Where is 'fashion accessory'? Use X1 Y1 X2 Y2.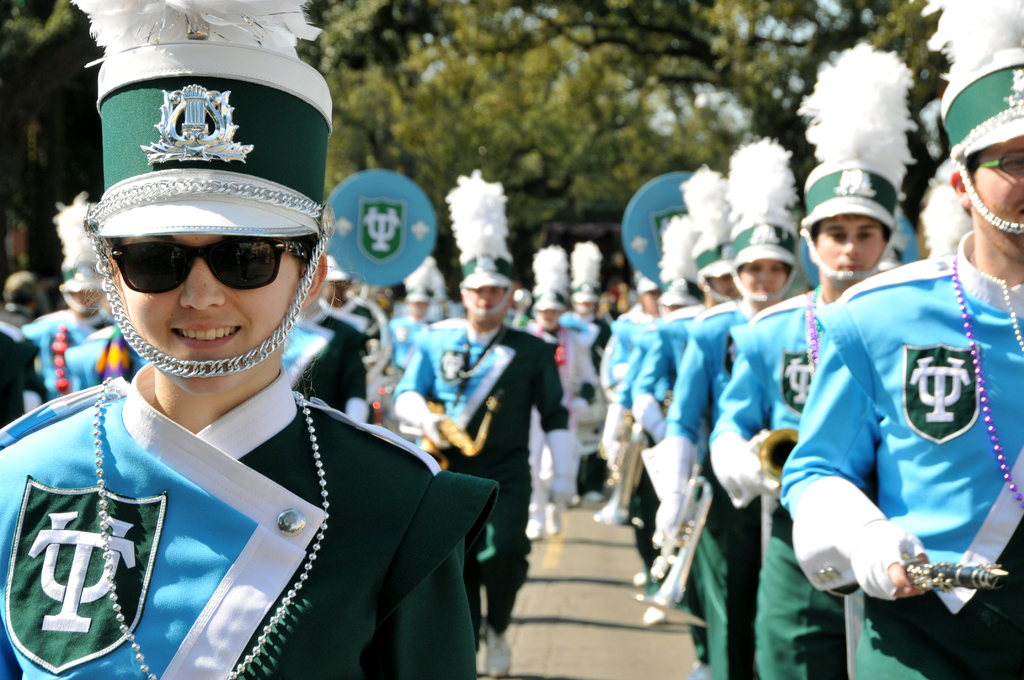
90 378 332 679.
